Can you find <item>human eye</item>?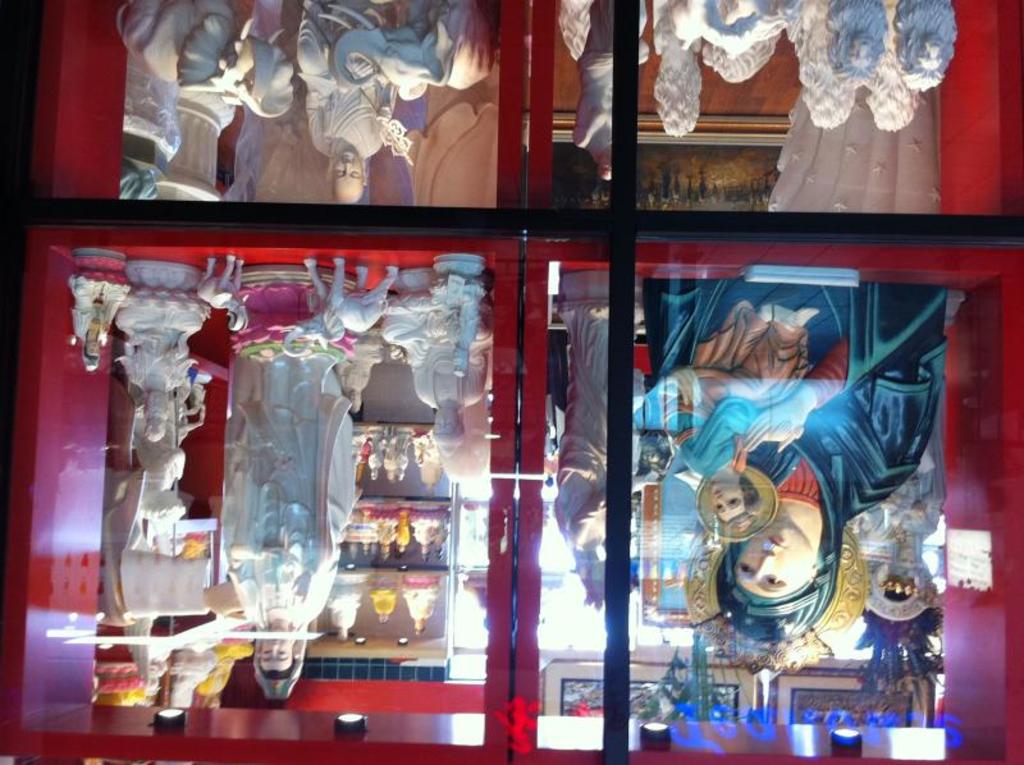
Yes, bounding box: [left=264, top=647, right=271, bottom=656].
